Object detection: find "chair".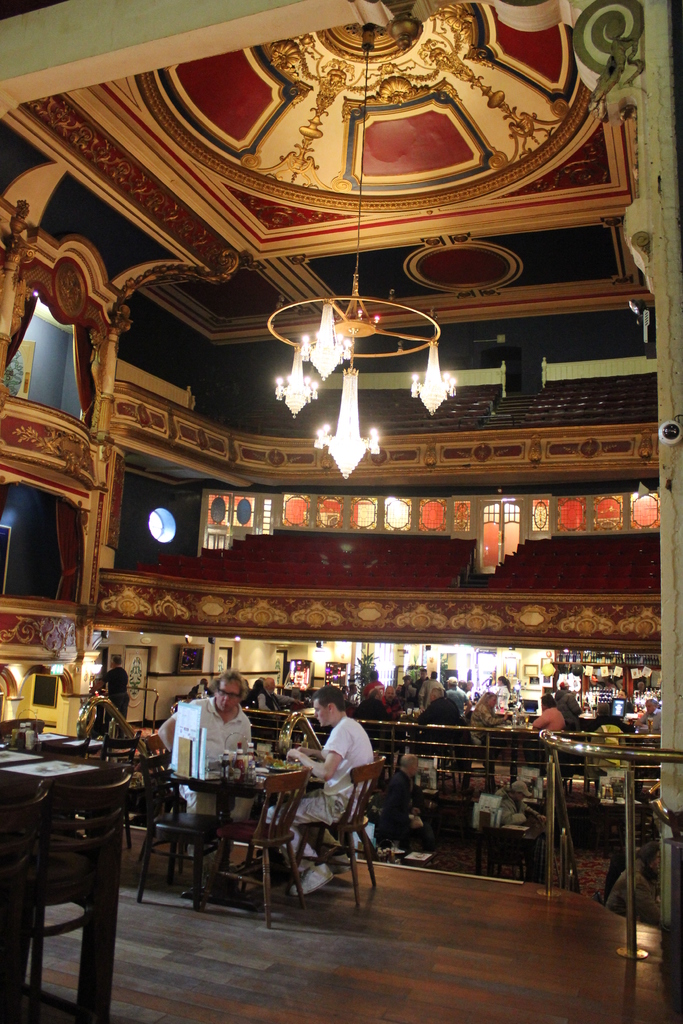
detection(135, 751, 227, 912).
